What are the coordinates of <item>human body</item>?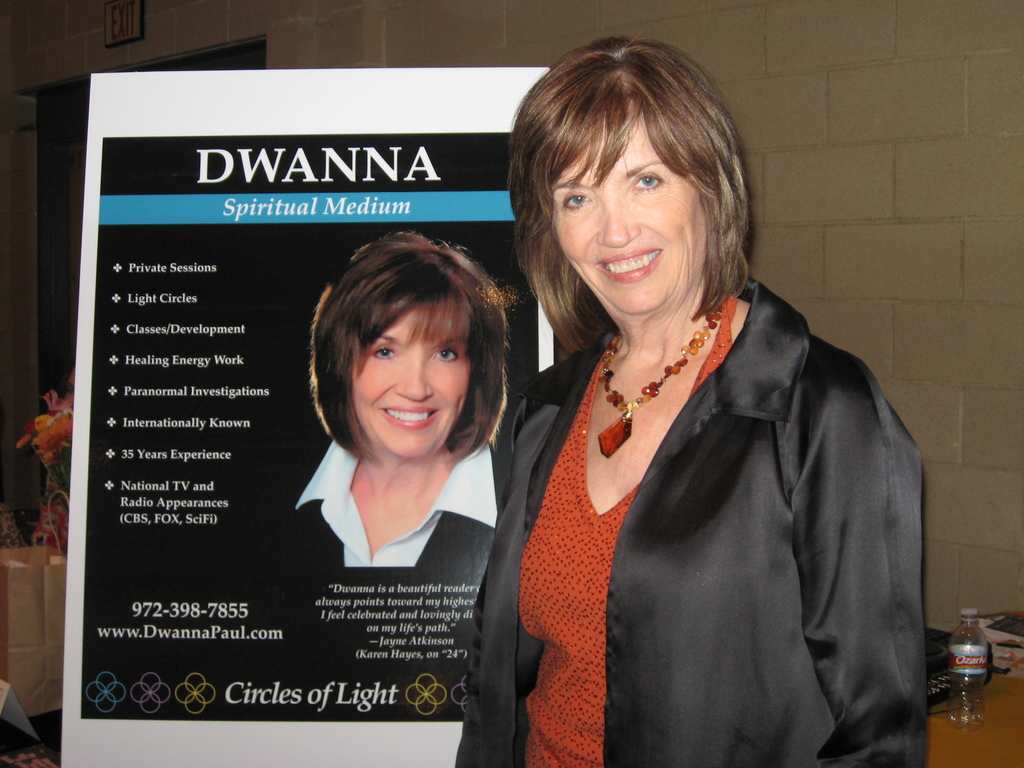
{"left": 452, "top": 35, "right": 928, "bottom": 767}.
